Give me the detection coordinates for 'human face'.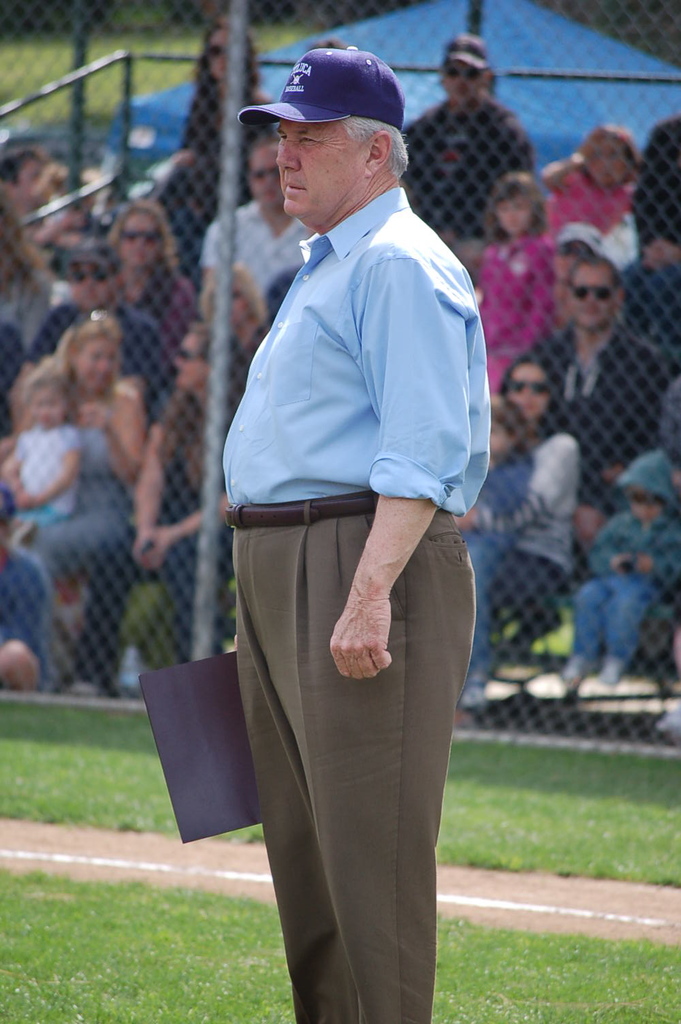
detection(19, 156, 49, 205).
